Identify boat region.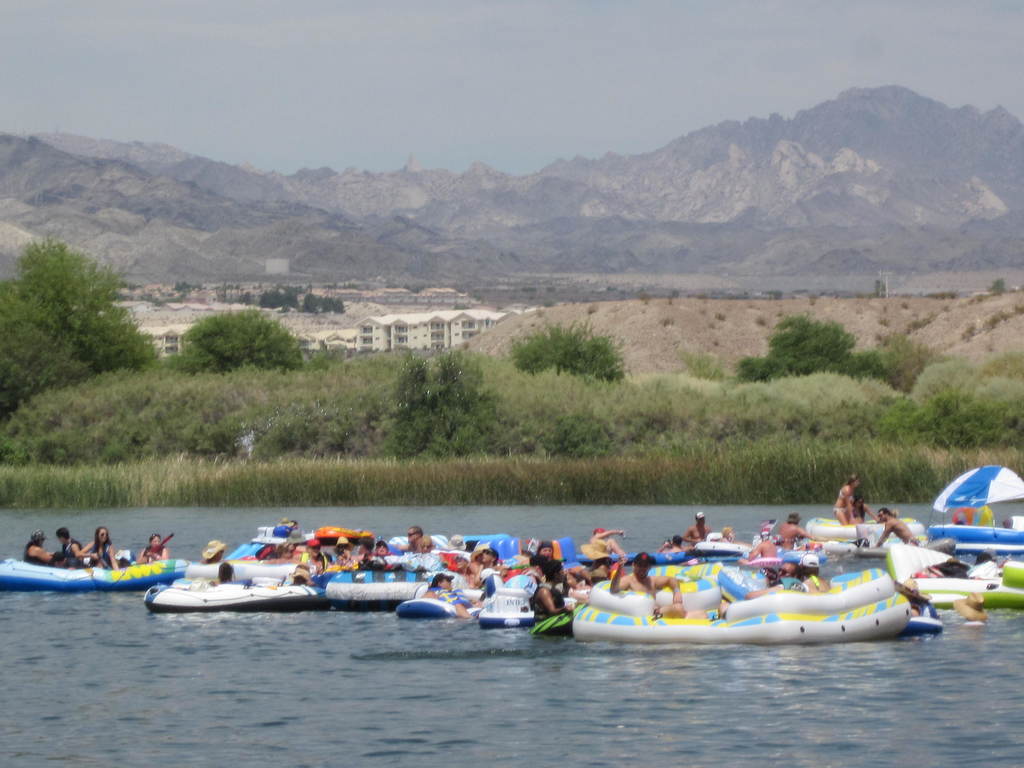
Region: crop(4, 555, 90, 588).
